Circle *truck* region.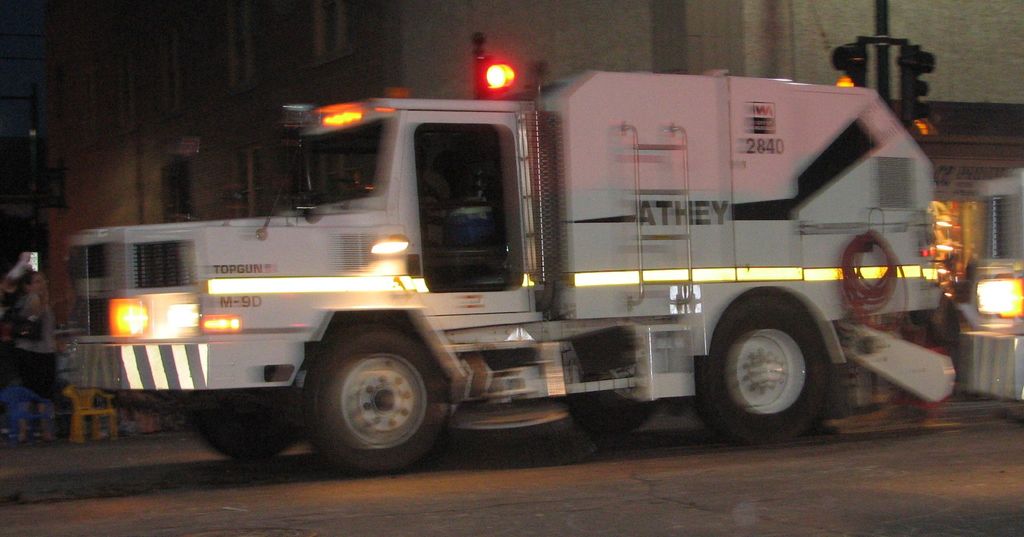
Region: select_region(12, 63, 953, 479).
